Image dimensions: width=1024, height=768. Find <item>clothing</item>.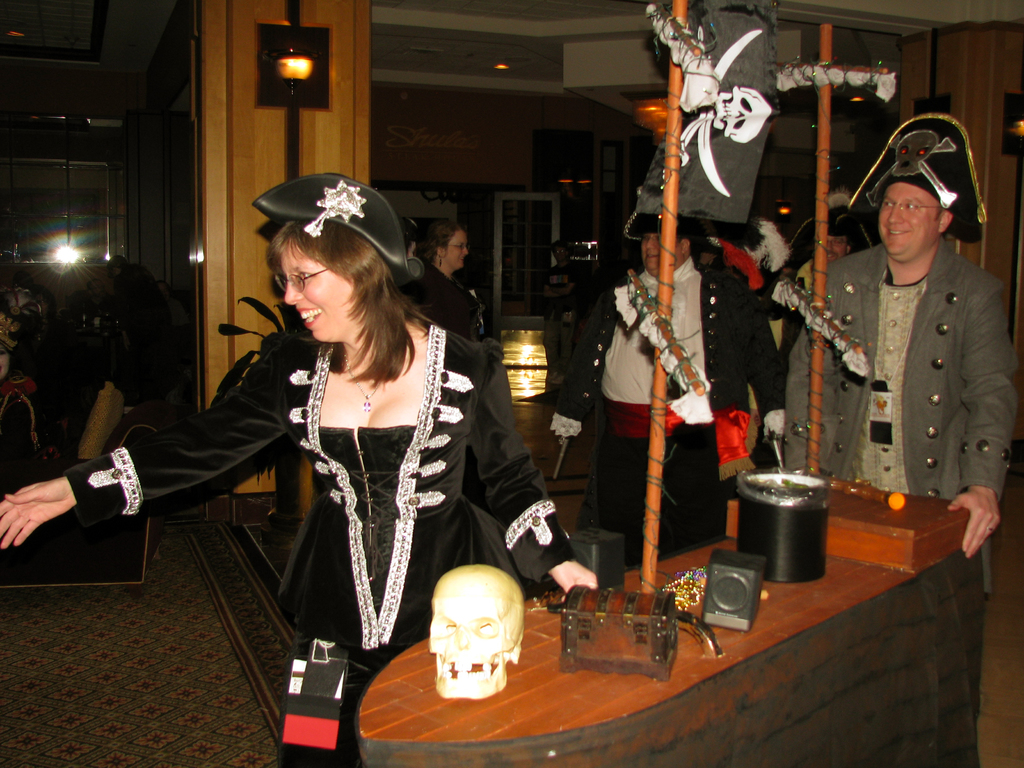
787/241/1023/527.
